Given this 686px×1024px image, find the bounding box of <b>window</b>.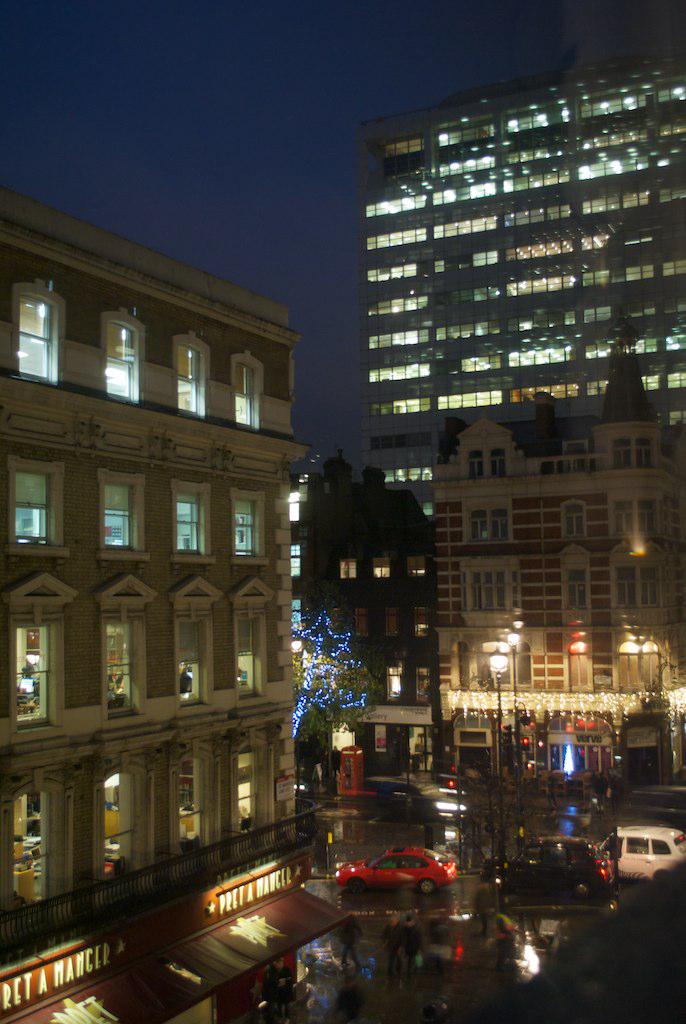
{"x1": 604, "y1": 491, "x2": 670, "y2": 537}.
